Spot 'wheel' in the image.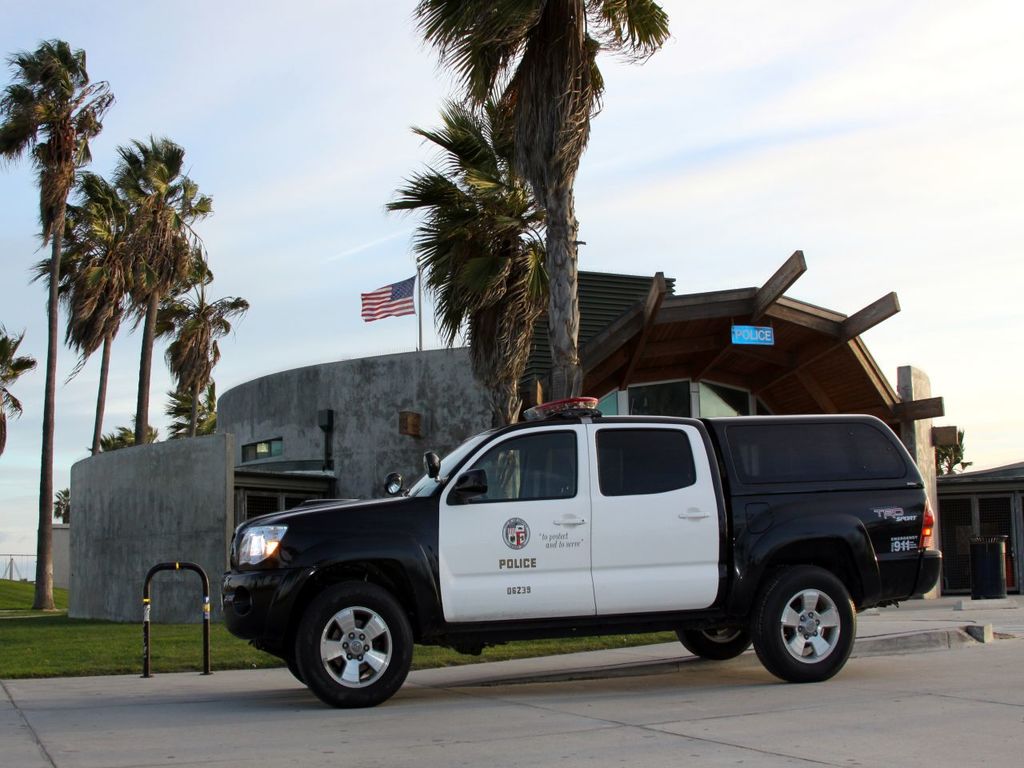
'wheel' found at (left=677, top=582, right=755, bottom=660).
